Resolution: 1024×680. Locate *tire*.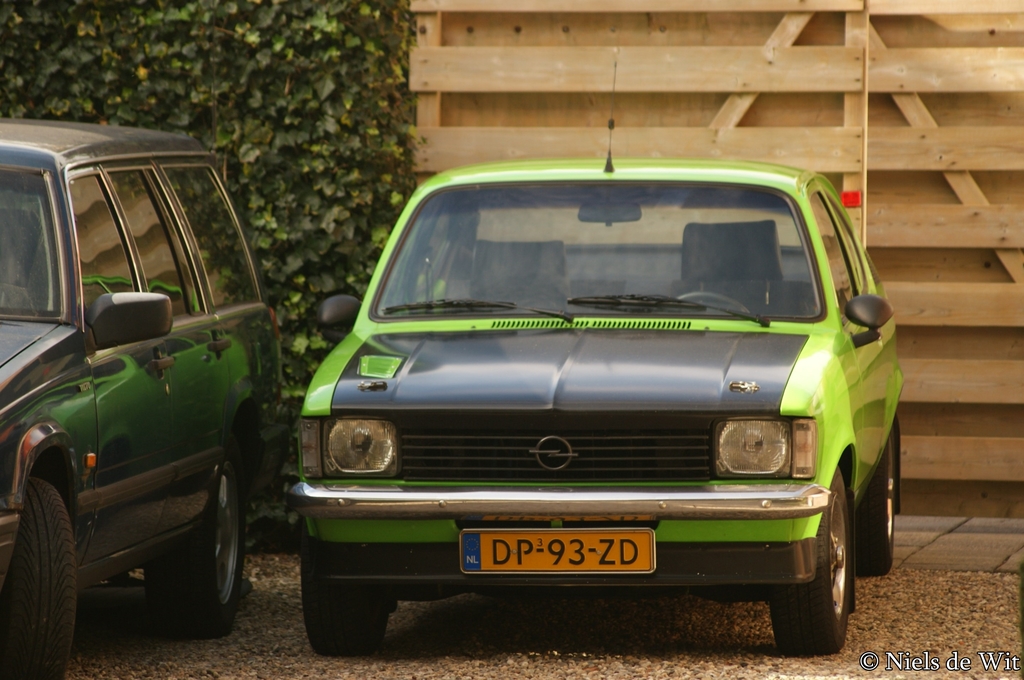
bbox(161, 442, 243, 631).
